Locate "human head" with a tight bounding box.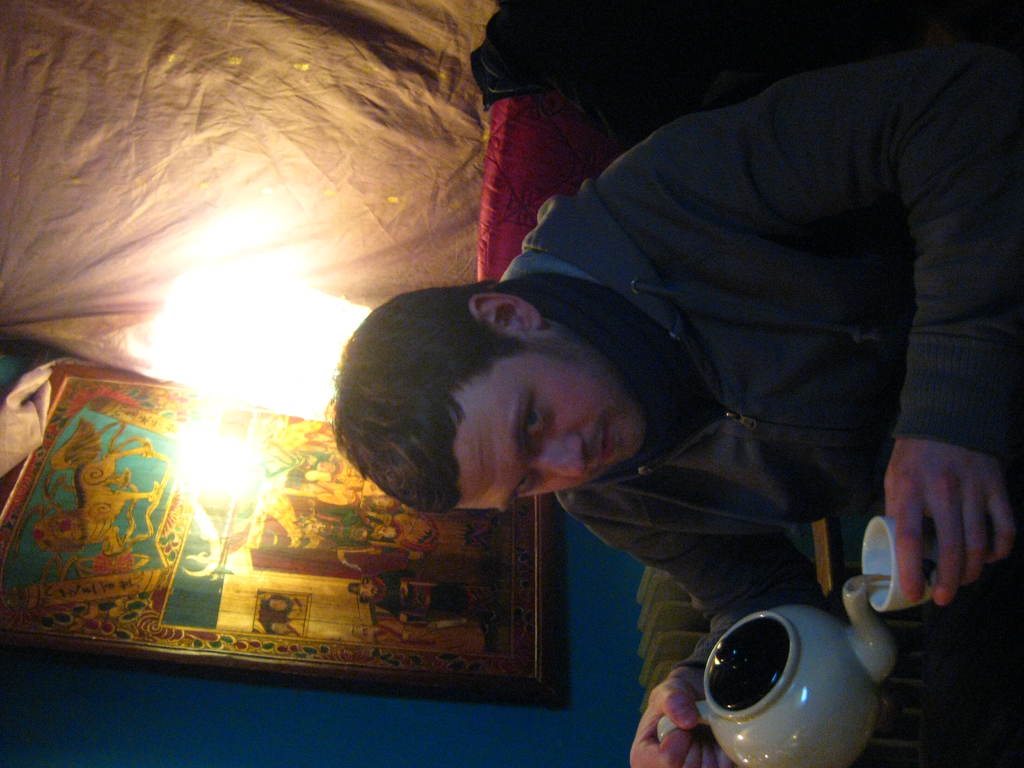
<bbox>340, 280, 692, 519</bbox>.
